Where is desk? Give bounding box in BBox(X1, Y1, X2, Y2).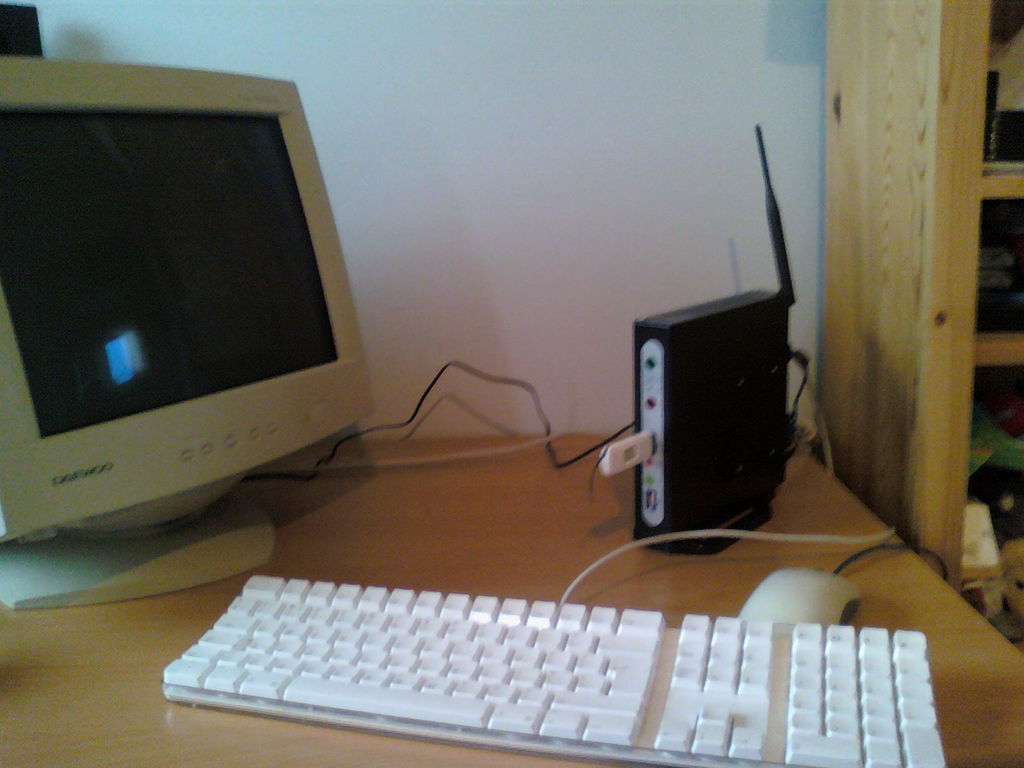
BBox(11, 512, 1023, 767).
